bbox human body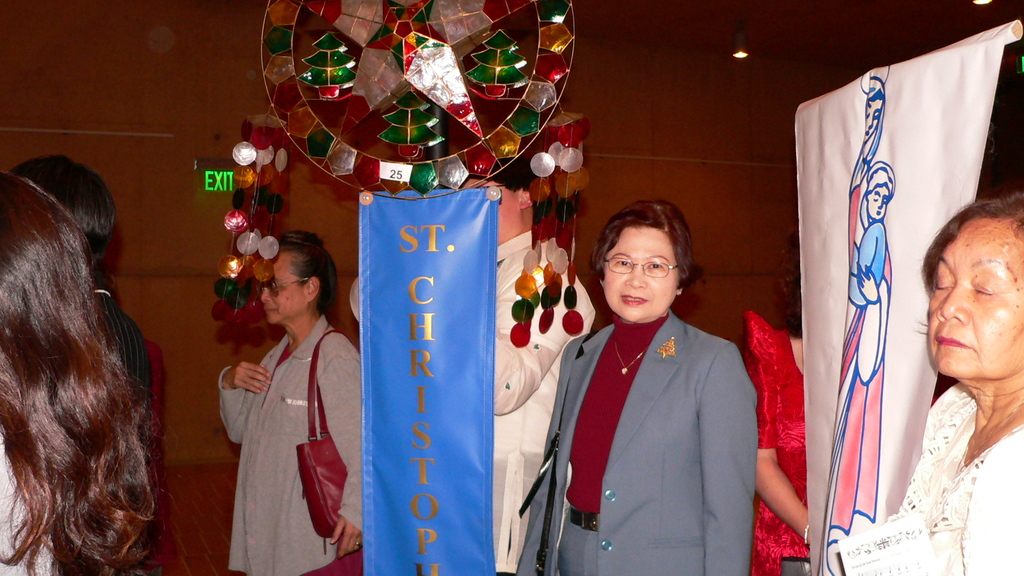
bbox(6, 157, 147, 572)
